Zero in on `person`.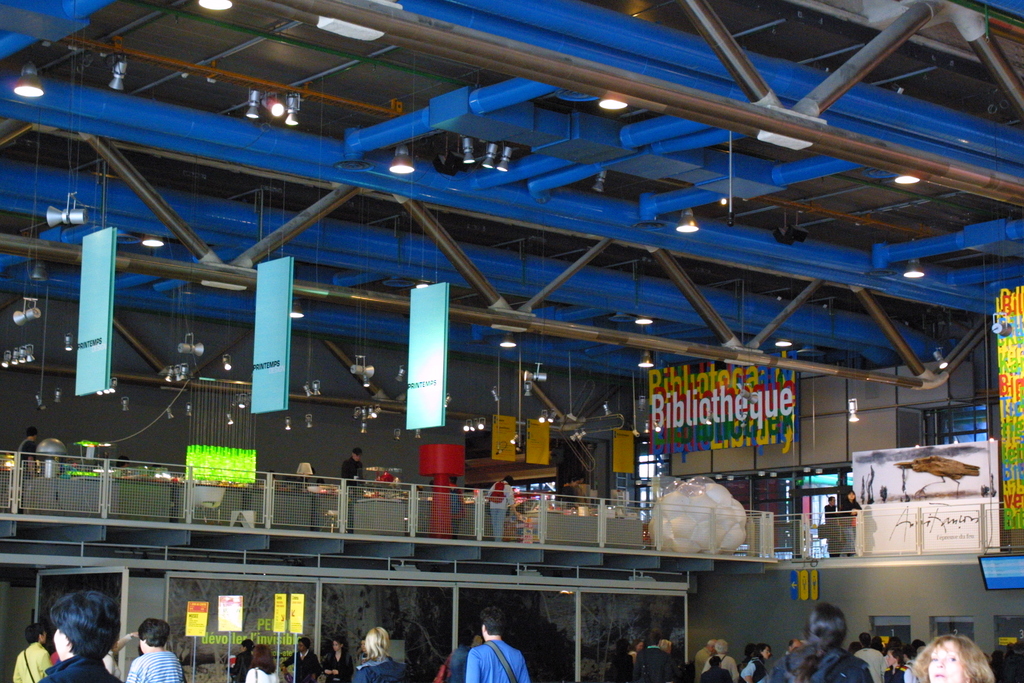
Zeroed in: (x1=227, y1=641, x2=253, y2=682).
